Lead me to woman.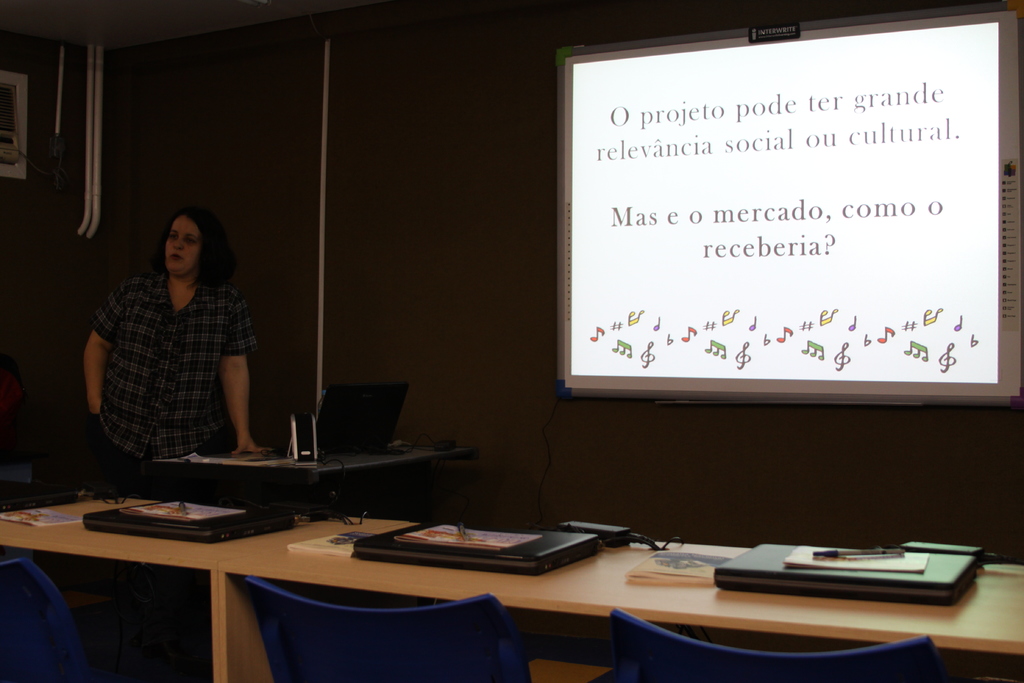
Lead to (x1=90, y1=183, x2=269, y2=495).
